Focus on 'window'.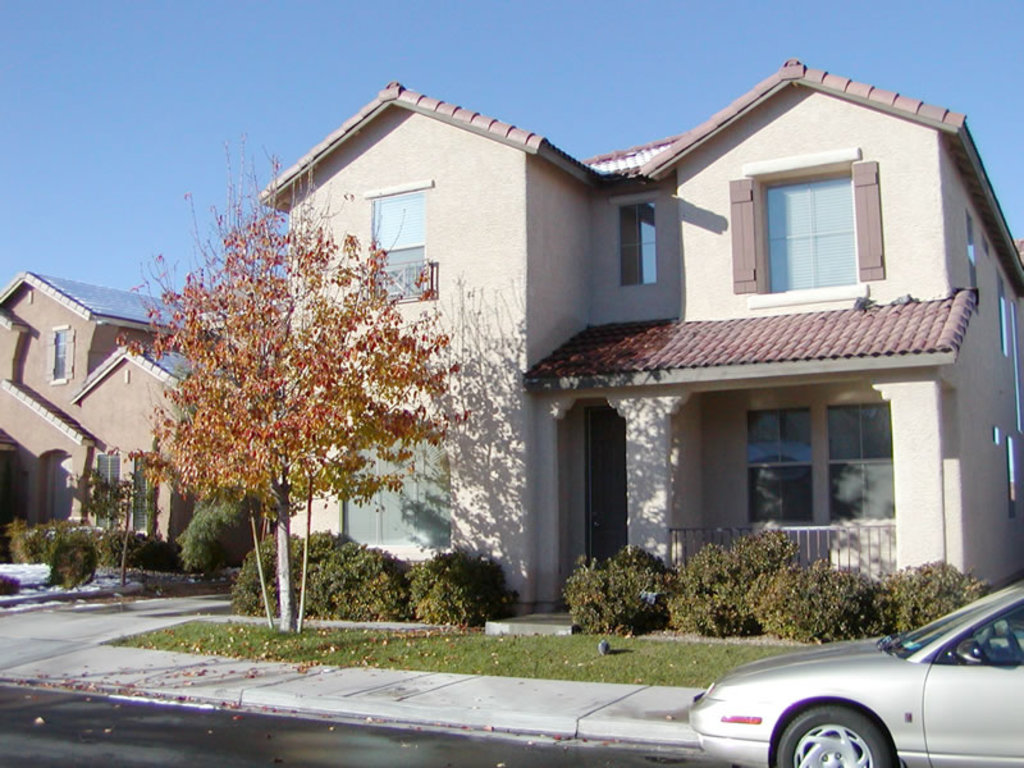
Focused at Rect(617, 191, 664, 296).
